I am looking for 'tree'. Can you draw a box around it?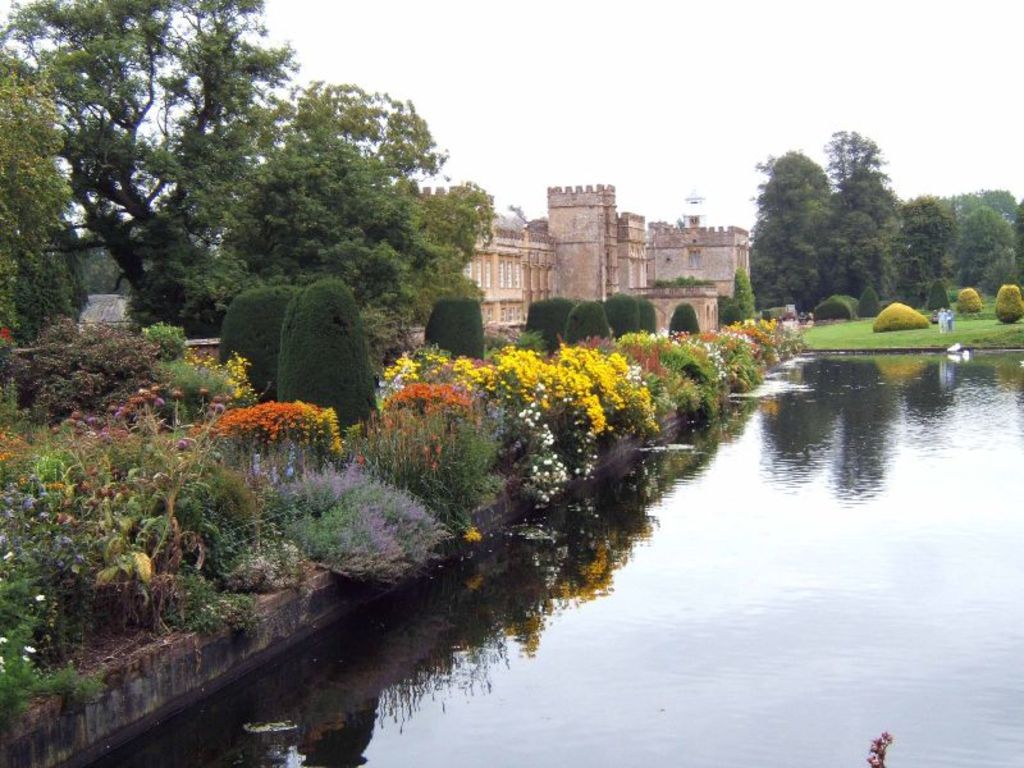
Sure, the bounding box is pyautogui.locateOnScreen(970, 243, 1023, 300).
